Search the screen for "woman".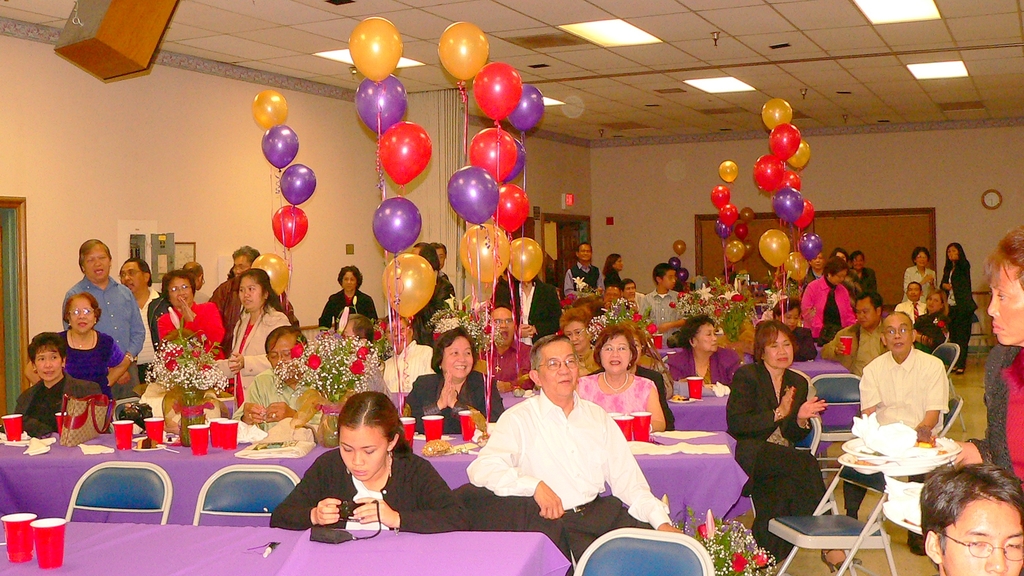
Found at (24,296,128,398).
